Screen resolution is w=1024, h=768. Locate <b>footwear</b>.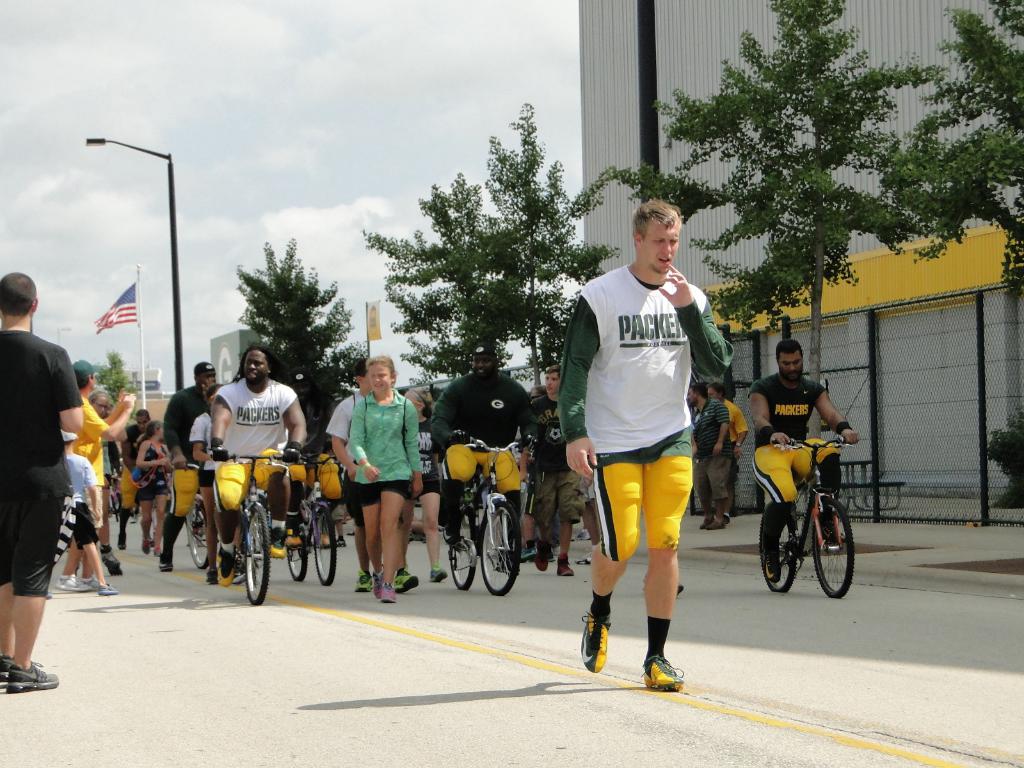
{"left": 99, "top": 545, "right": 119, "bottom": 566}.
